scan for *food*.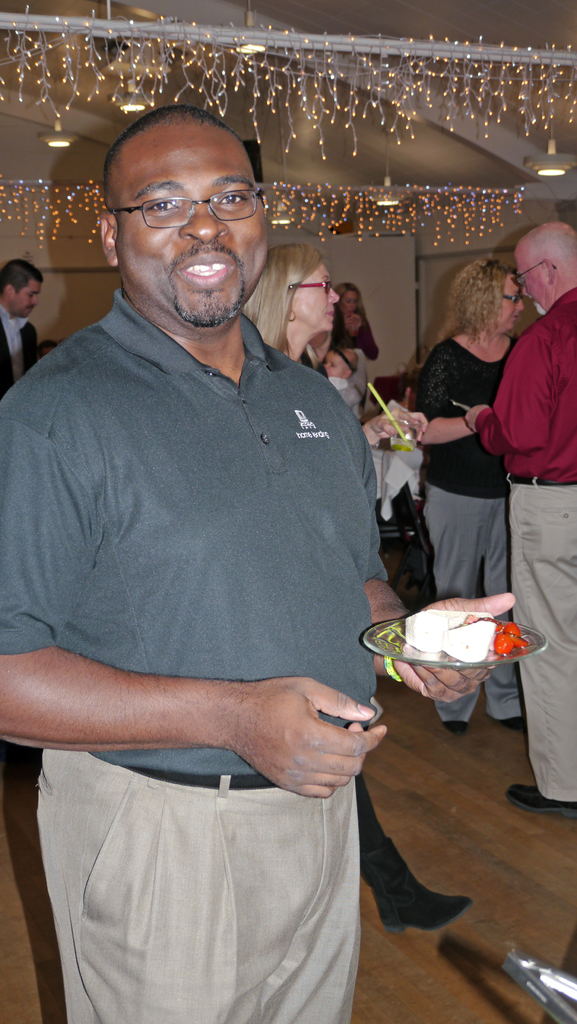
Scan result: box(402, 607, 531, 664).
